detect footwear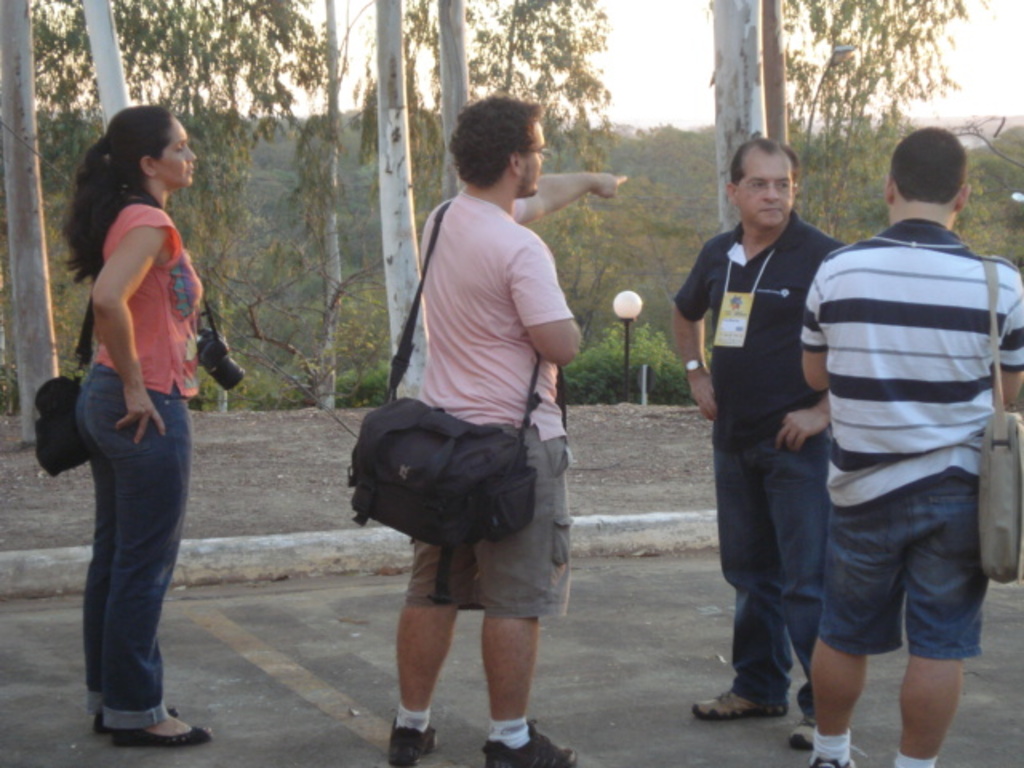
region(480, 722, 576, 766)
